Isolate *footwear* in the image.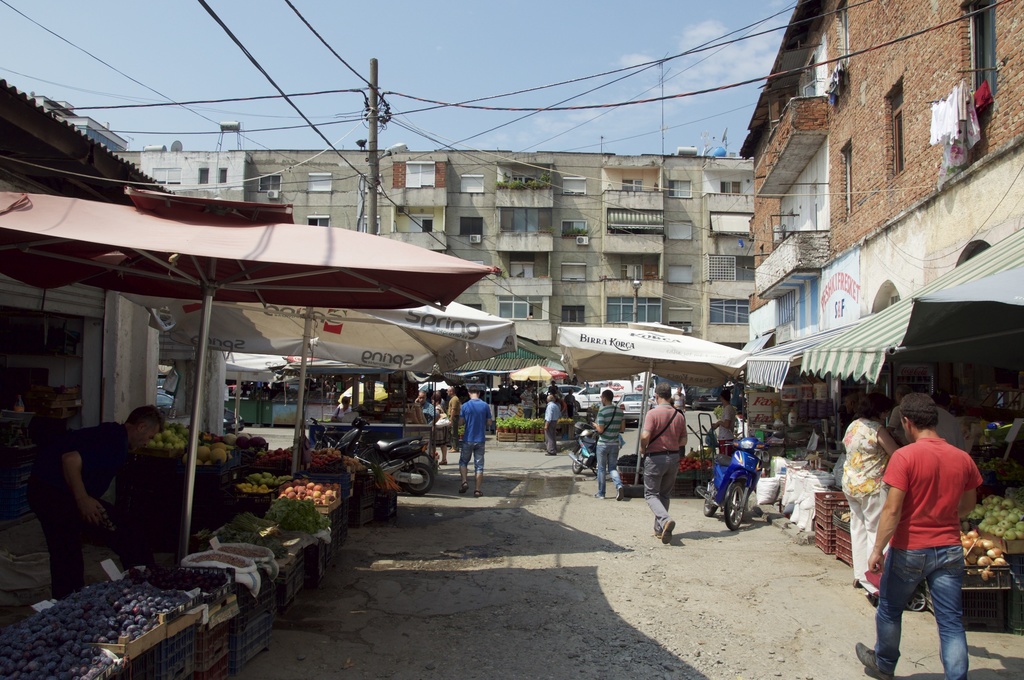
Isolated region: BBox(456, 478, 471, 494).
